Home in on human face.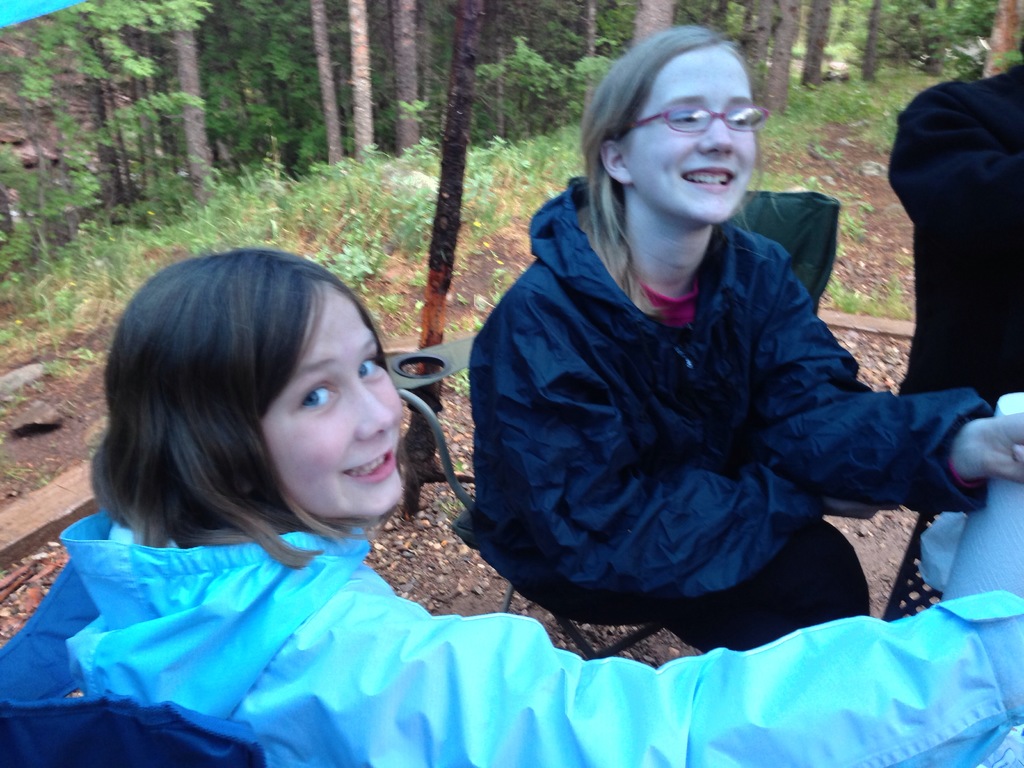
Homed in at [256, 289, 404, 514].
